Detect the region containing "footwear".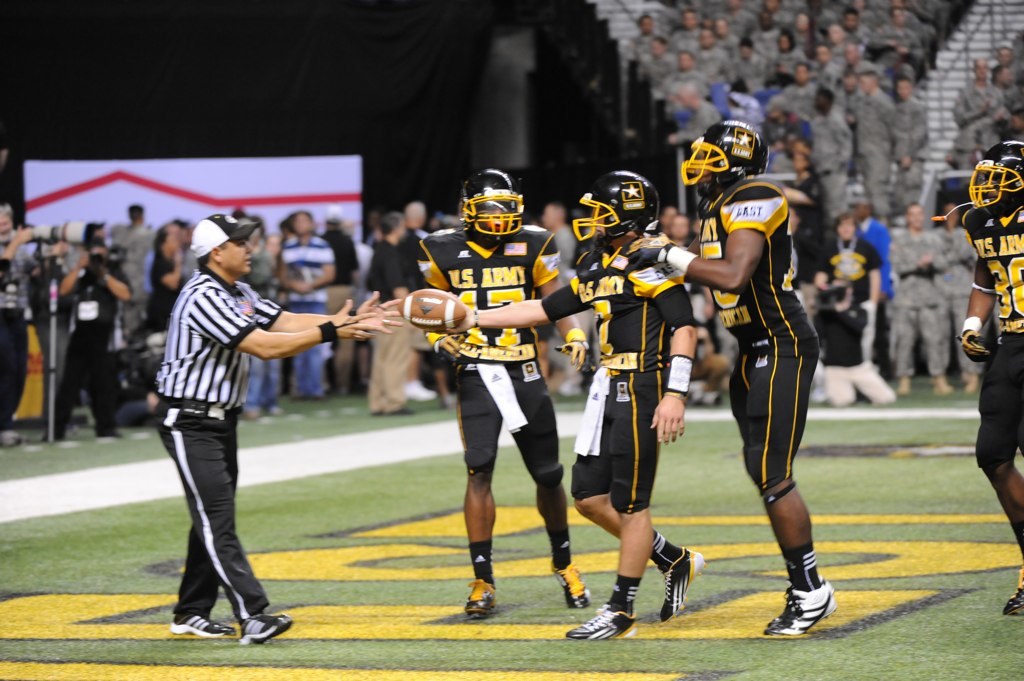
[894,372,911,392].
